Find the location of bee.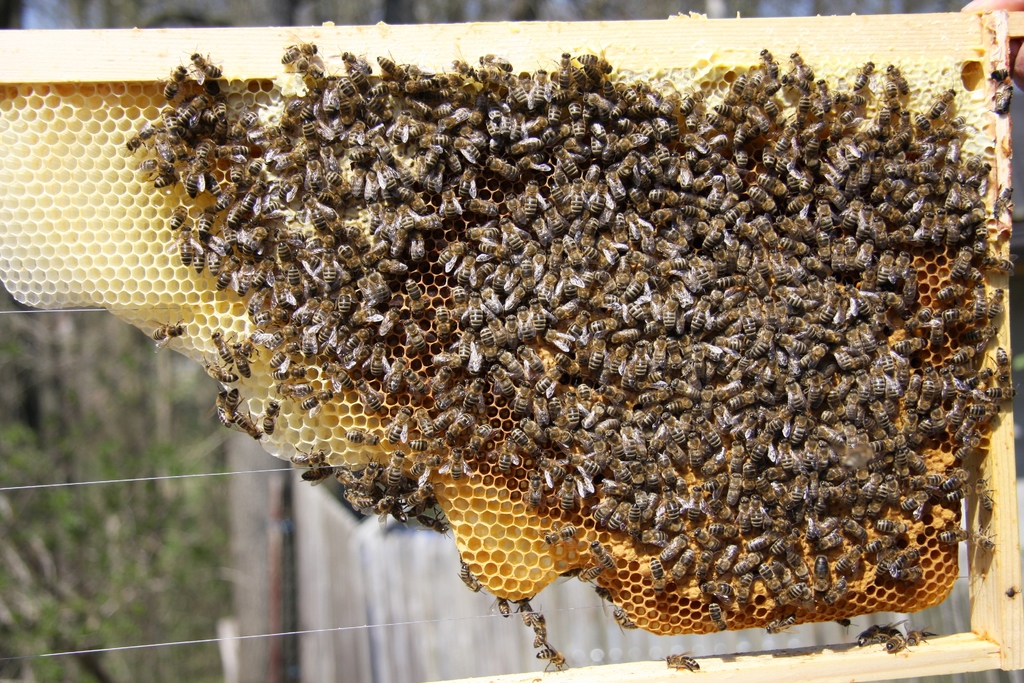
Location: (left=662, top=653, right=707, bottom=671).
